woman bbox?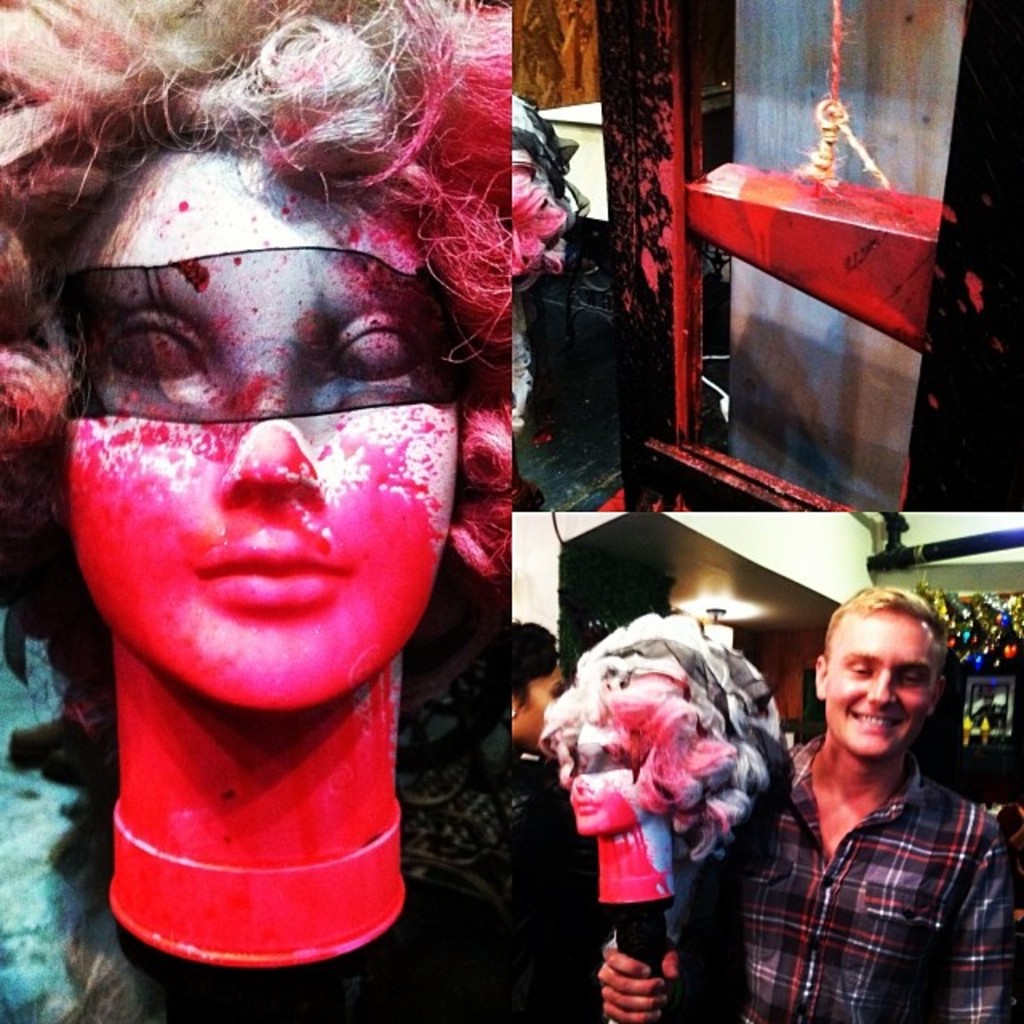
[5, 0, 595, 1011]
